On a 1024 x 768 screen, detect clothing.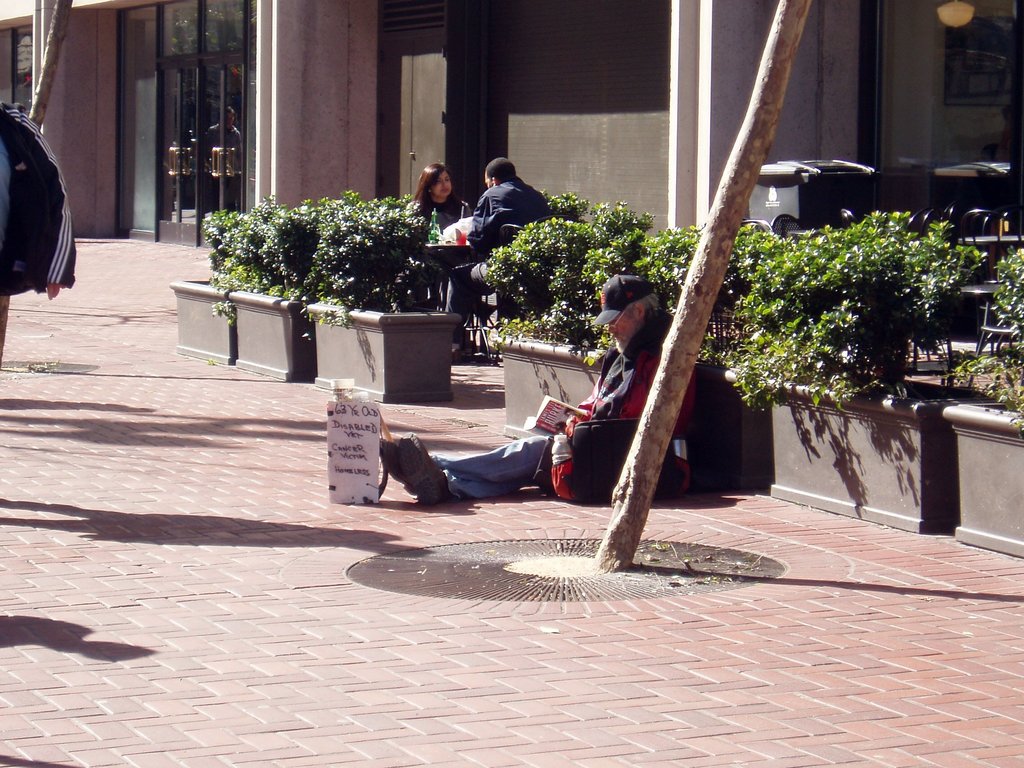
l=404, t=196, r=468, b=237.
